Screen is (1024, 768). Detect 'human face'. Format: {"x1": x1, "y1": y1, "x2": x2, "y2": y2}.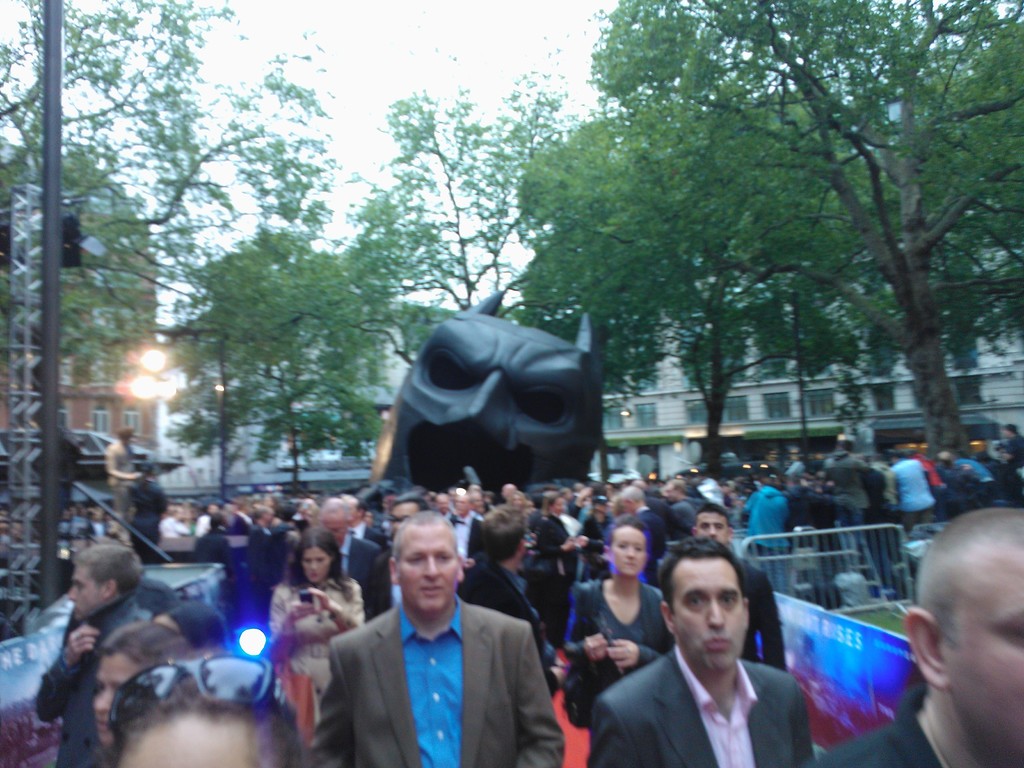
{"x1": 120, "y1": 717, "x2": 250, "y2": 767}.
